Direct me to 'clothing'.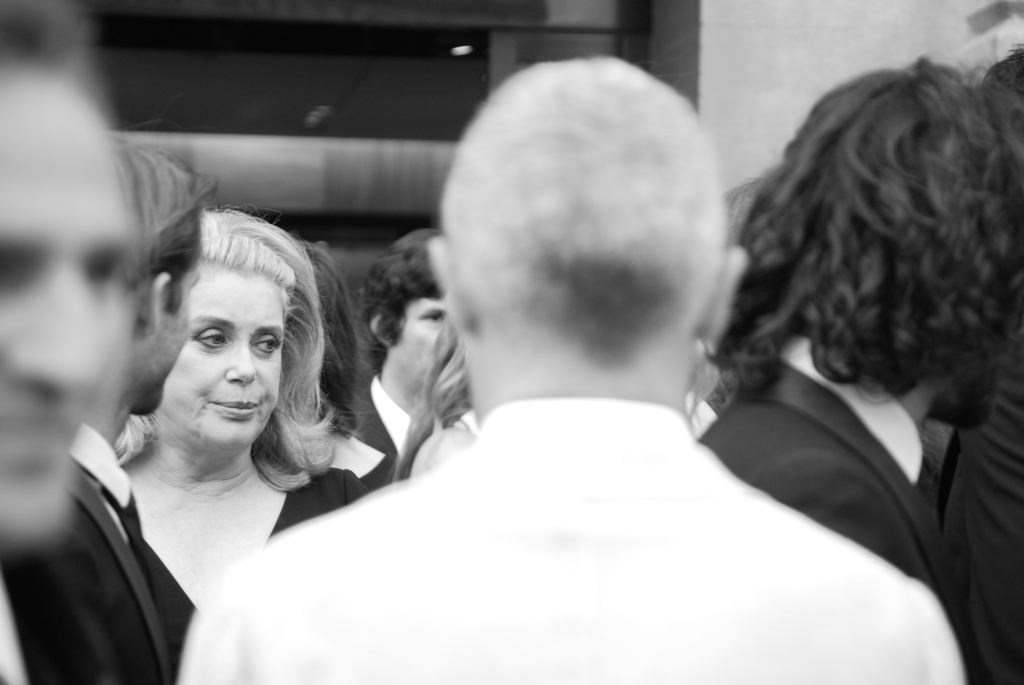
Direction: <region>705, 335, 989, 684</region>.
